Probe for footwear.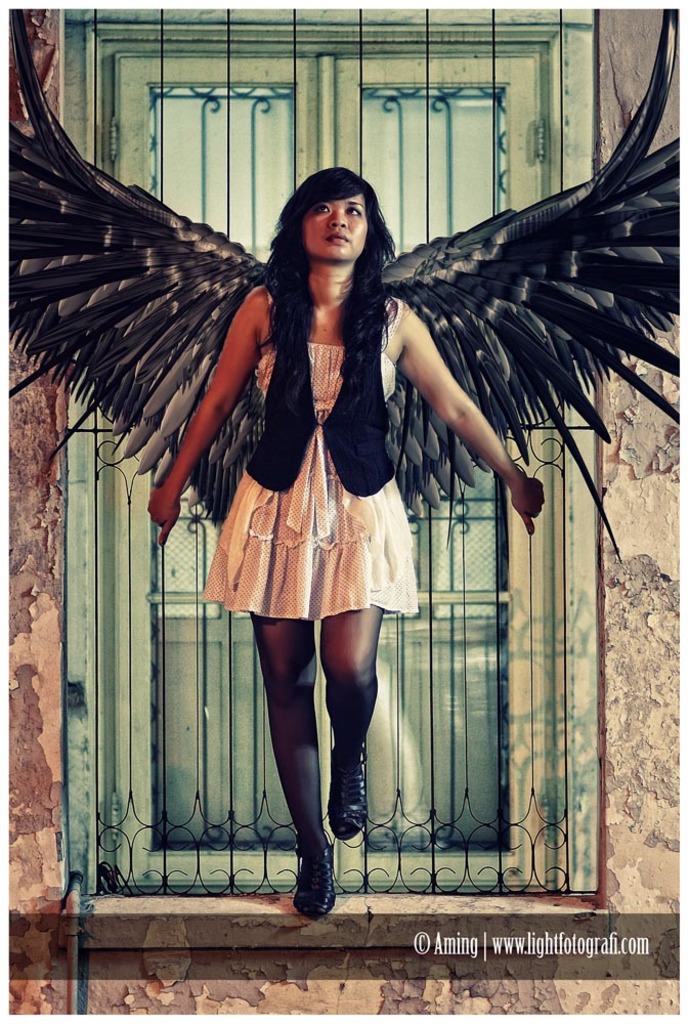
Probe result: rect(301, 841, 335, 926).
